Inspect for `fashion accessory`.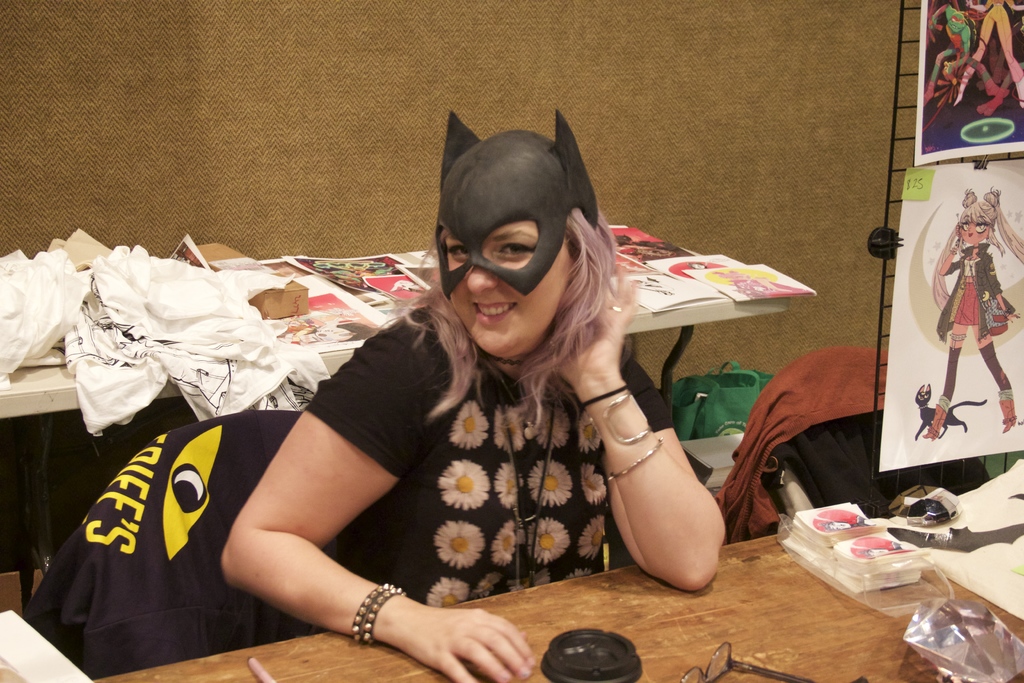
Inspection: BBox(611, 306, 627, 315).
